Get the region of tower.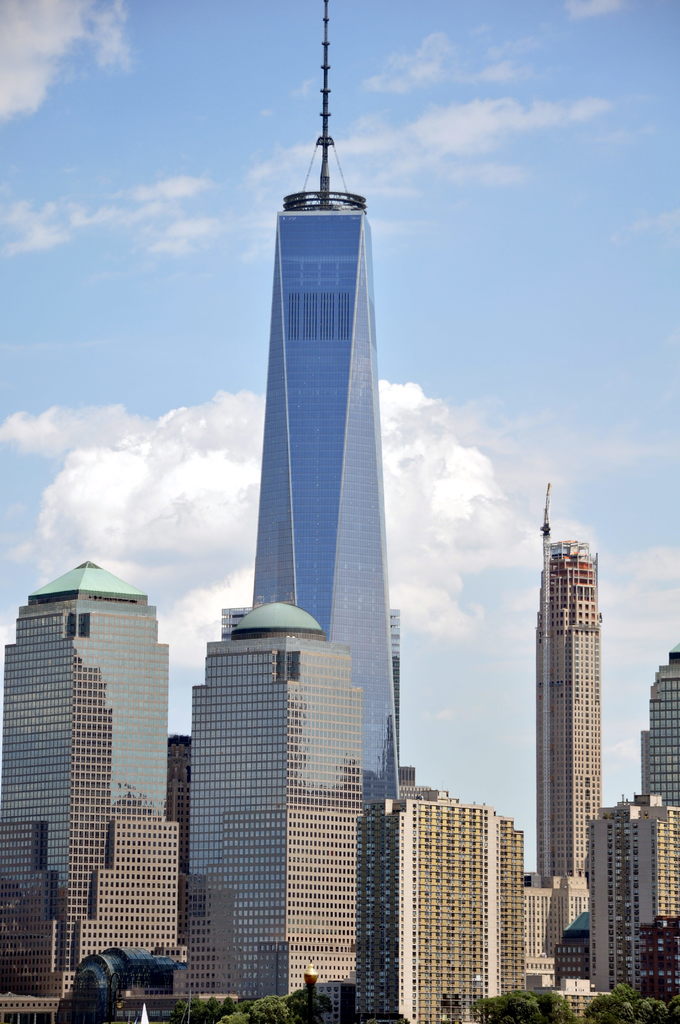
(361, 804, 499, 1018).
